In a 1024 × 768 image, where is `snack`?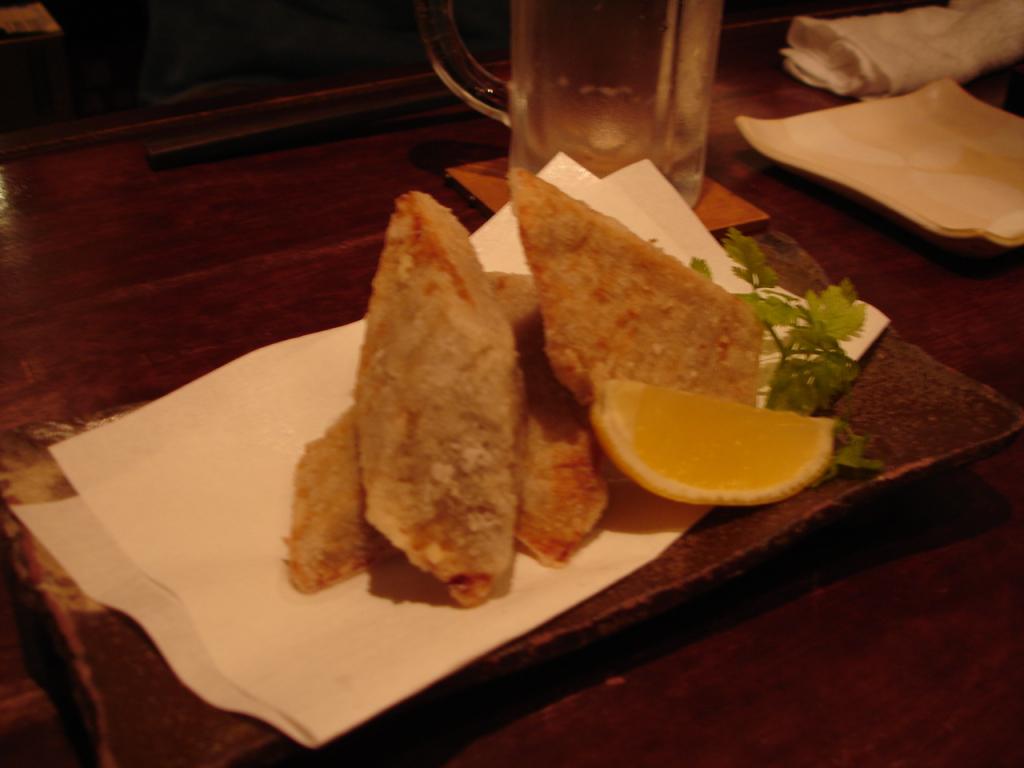
{"left": 354, "top": 194, "right": 514, "bottom": 597}.
